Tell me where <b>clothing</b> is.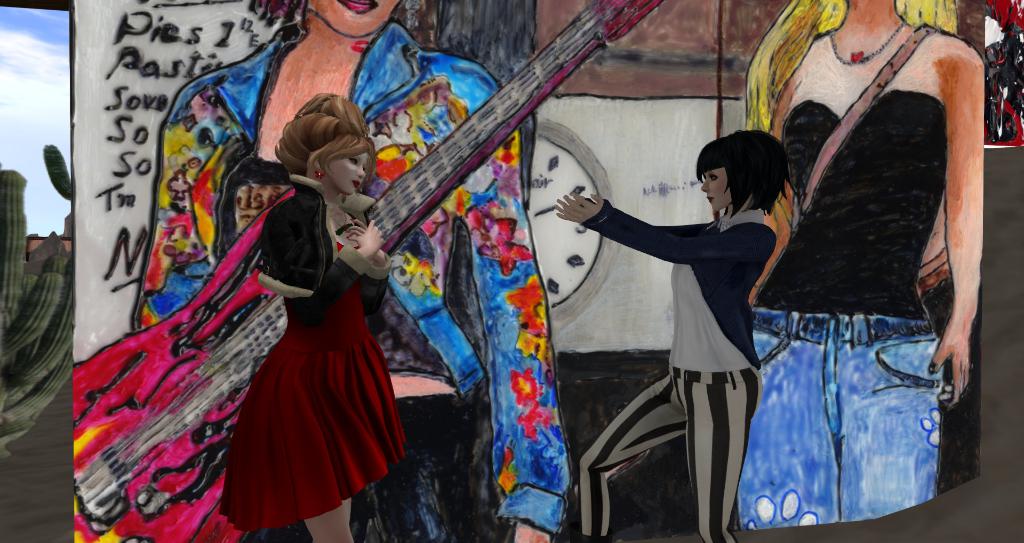
<b>clothing</b> is at detection(572, 203, 780, 542).
